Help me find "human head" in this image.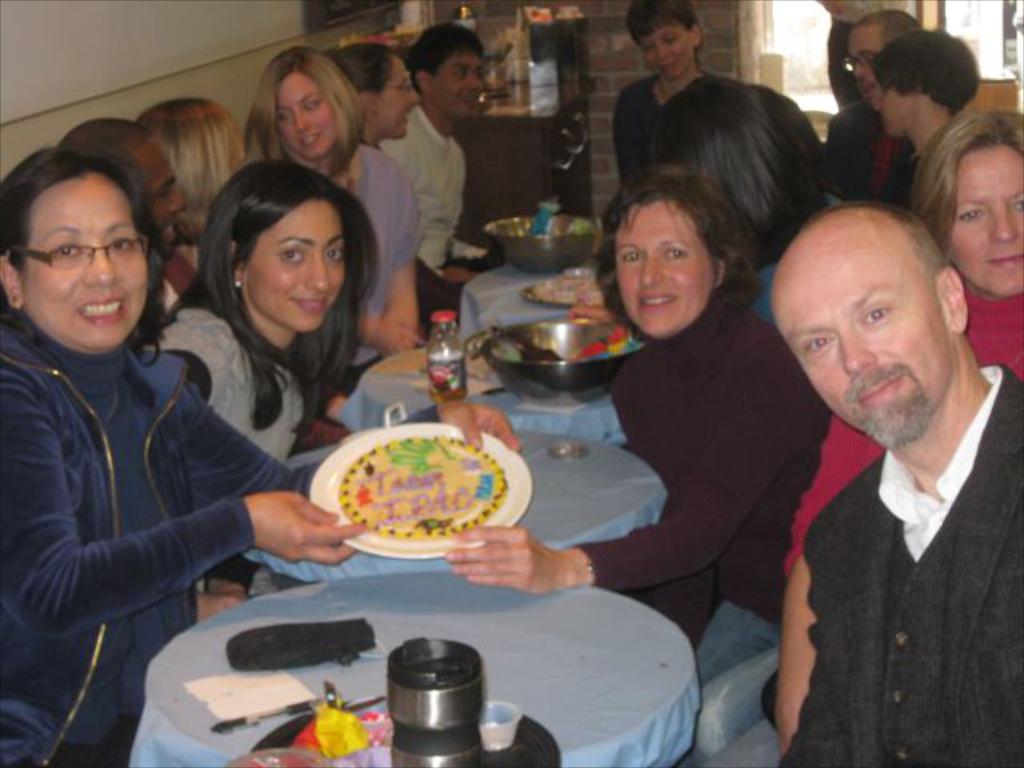
Found it: {"left": 770, "top": 203, "right": 970, "bottom": 450}.
